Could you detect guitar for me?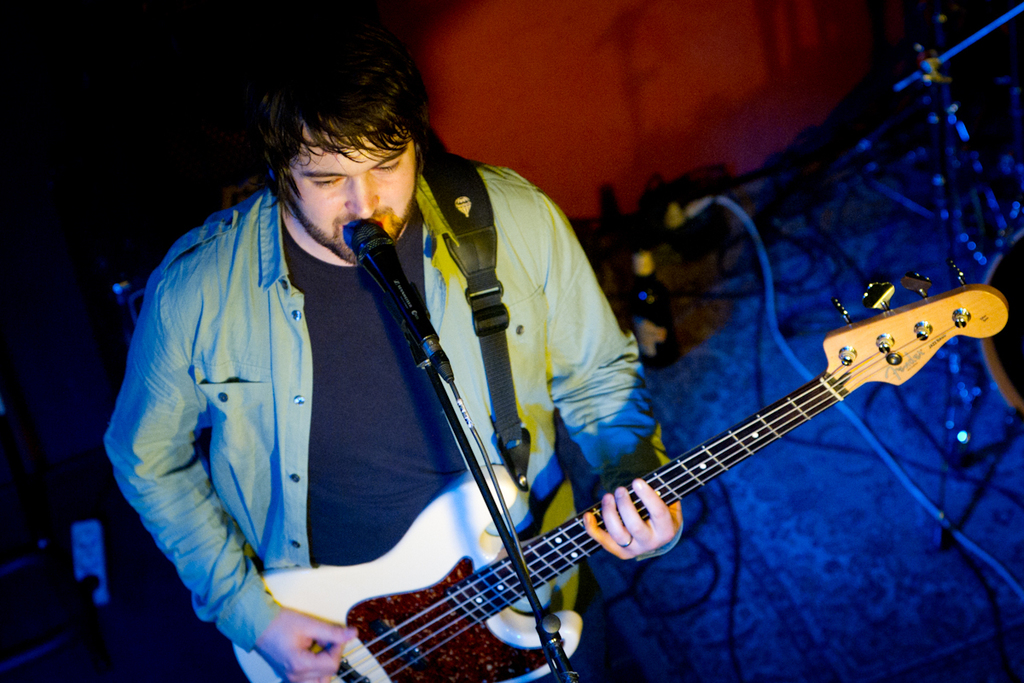
Detection result: rect(304, 288, 992, 676).
